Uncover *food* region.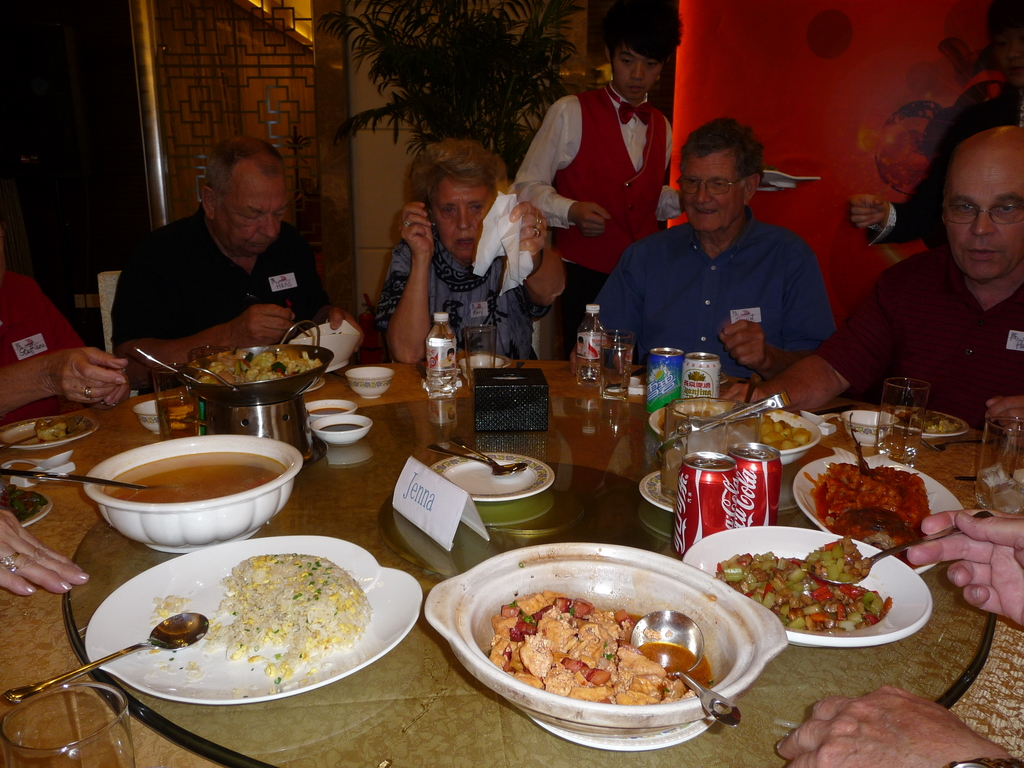
Uncovered: crop(800, 454, 928, 554).
